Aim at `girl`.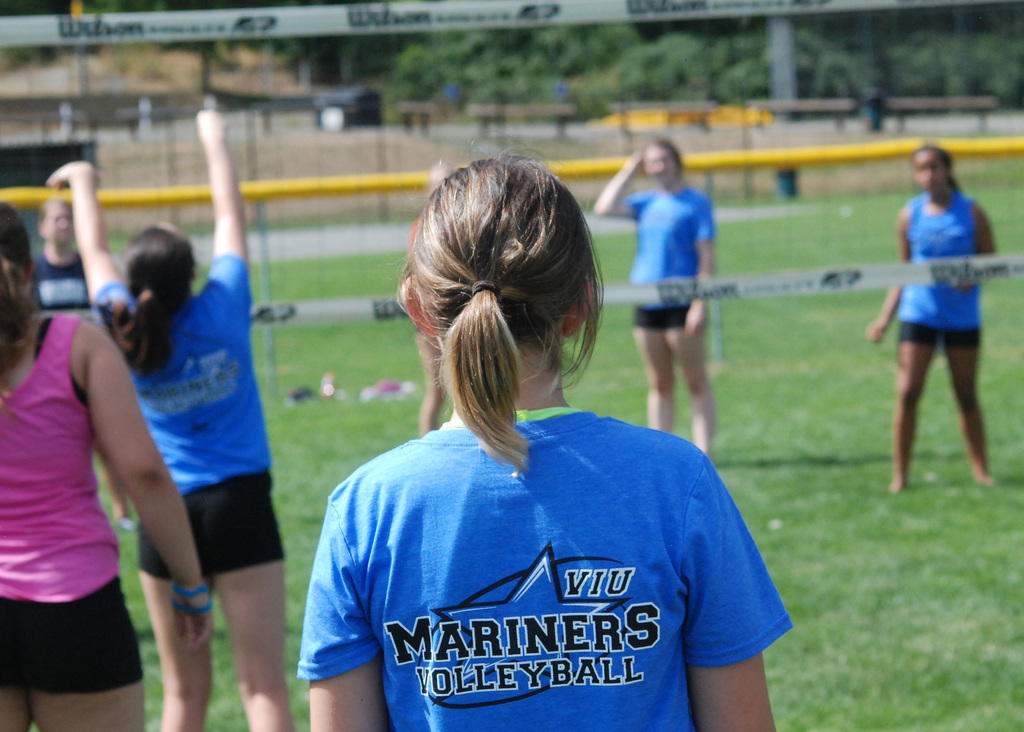
Aimed at left=293, top=160, right=796, bottom=731.
